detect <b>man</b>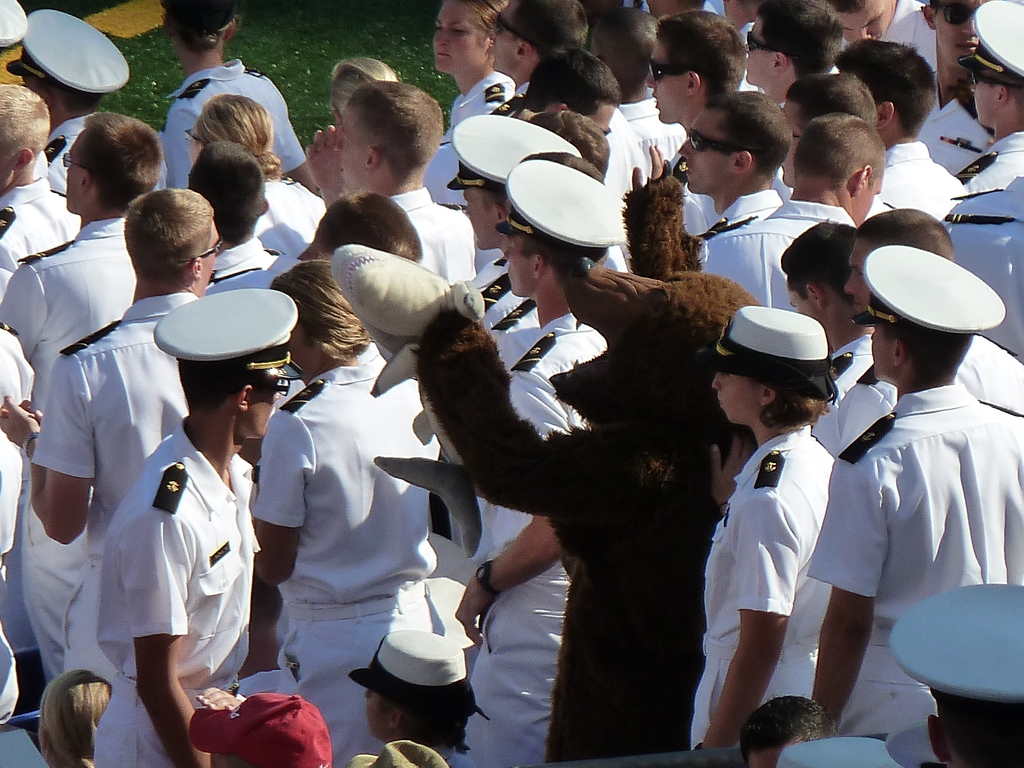
region(446, 125, 586, 322)
